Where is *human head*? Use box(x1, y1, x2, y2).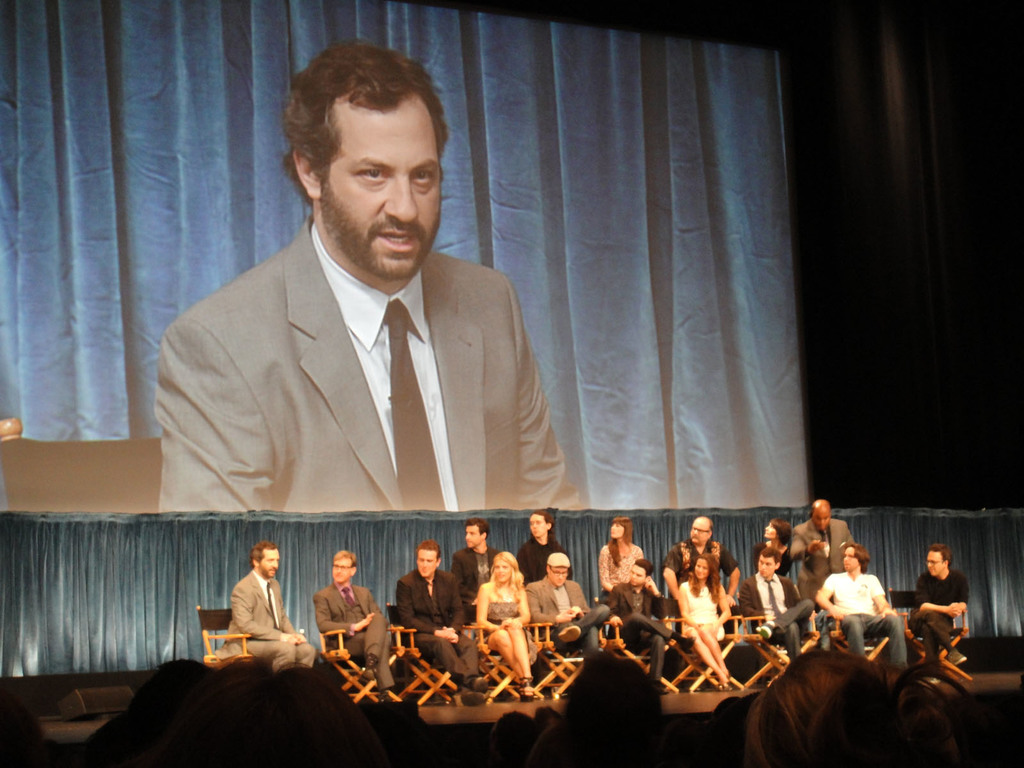
box(808, 498, 836, 531).
